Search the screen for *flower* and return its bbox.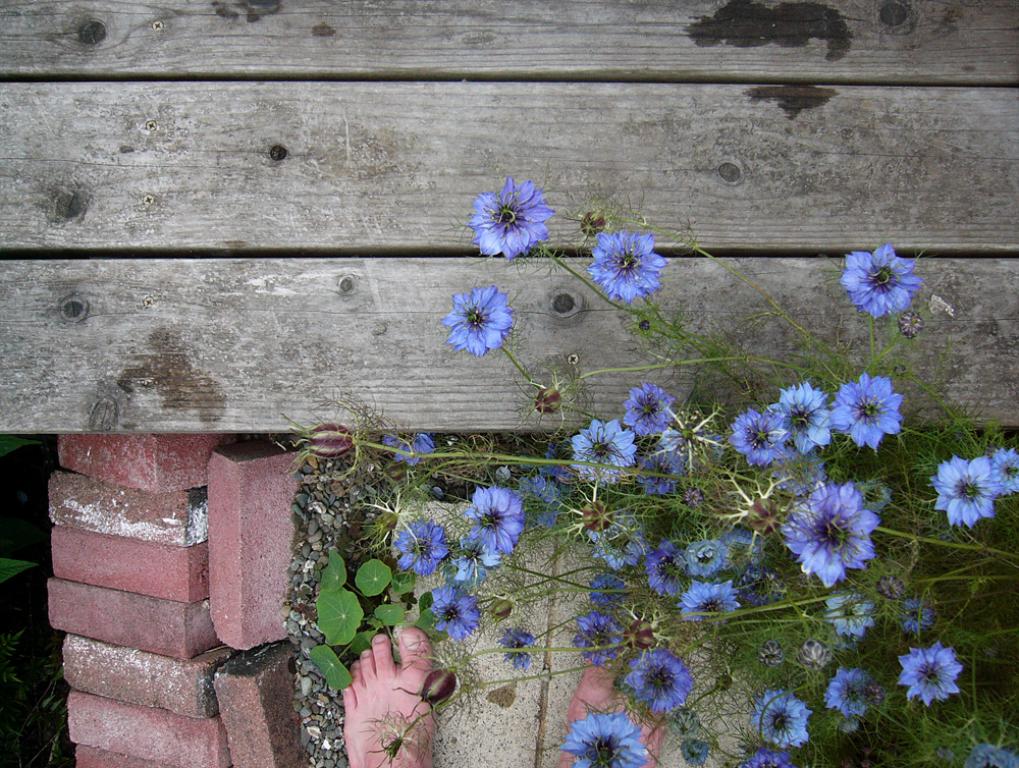
Found: {"x1": 845, "y1": 254, "x2": 913, "y2": 318}.
